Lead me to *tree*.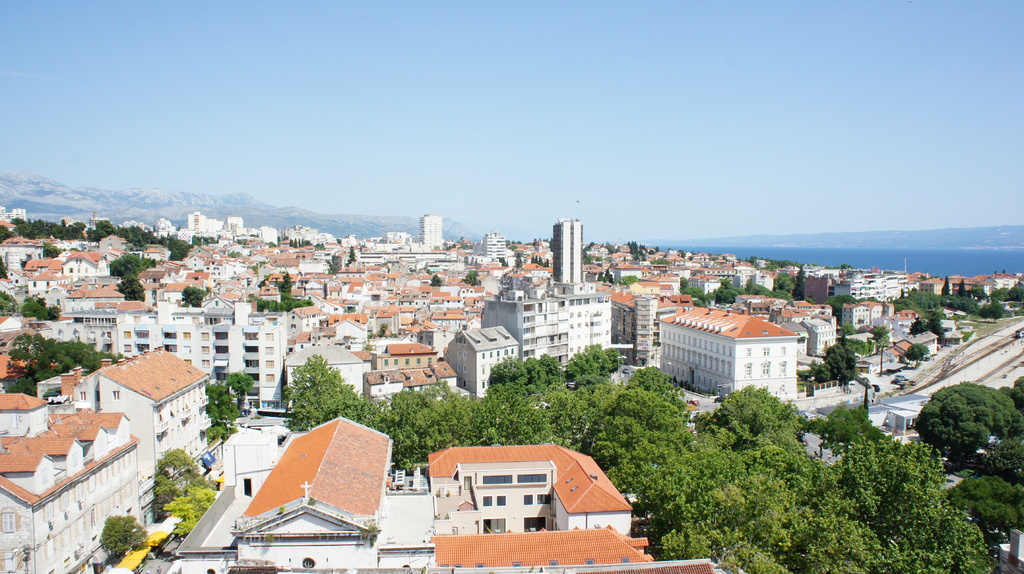
Lead to select_region(1002, 287, 1023, 305).
